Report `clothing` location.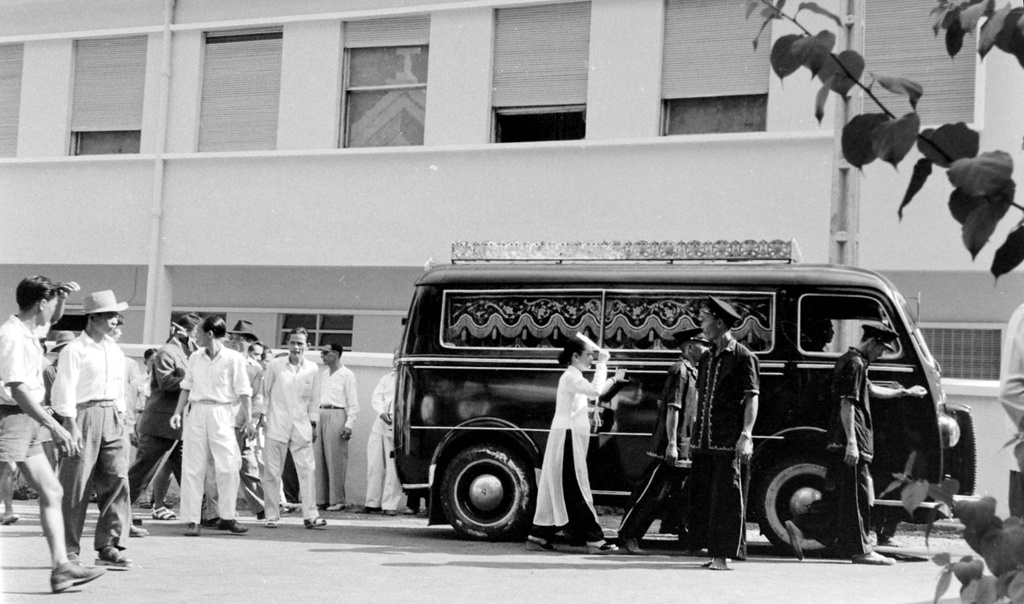
Report: [left=994, top=304, right=1023, bottom=524].
